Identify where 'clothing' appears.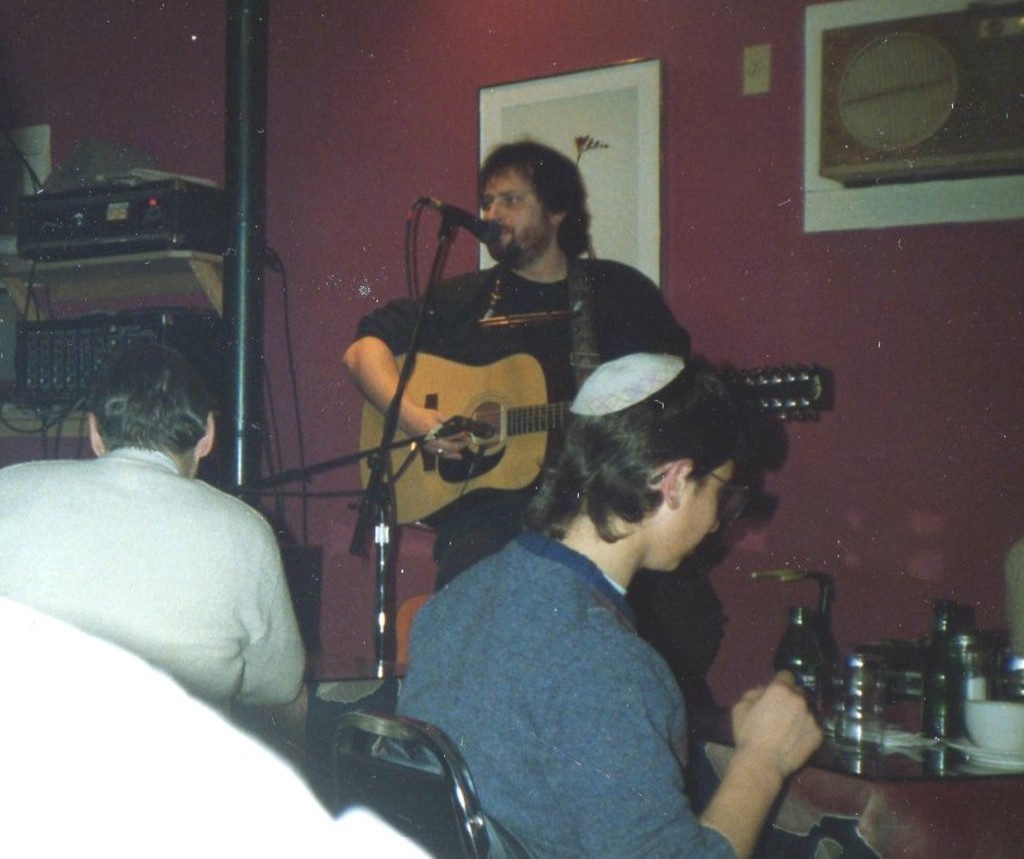
Appears at BBox(352, 453, 792, 850).
